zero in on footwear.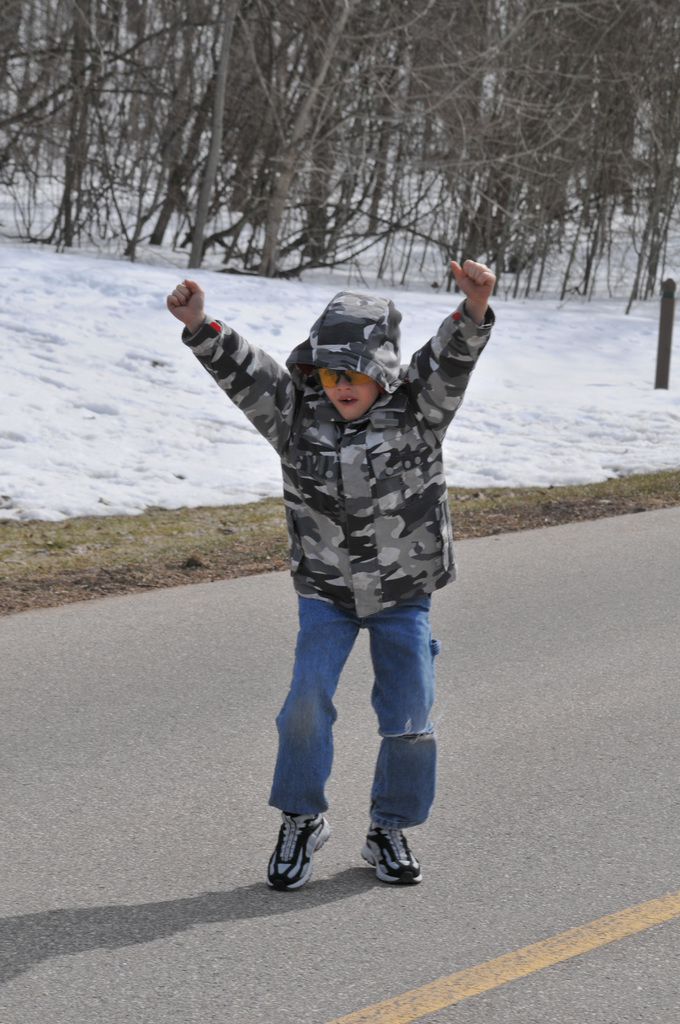
Zeroed in: (360, 835, 427, 898).
